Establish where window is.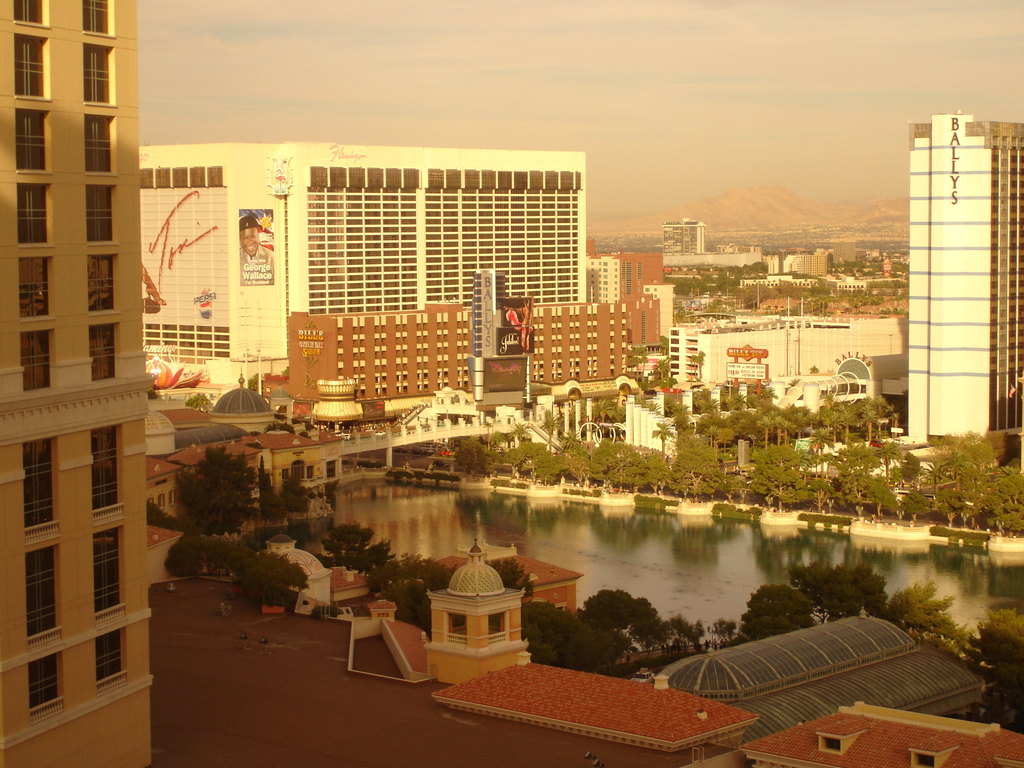
Established at <bbox>693, 747, 707, 763</bbox>.
